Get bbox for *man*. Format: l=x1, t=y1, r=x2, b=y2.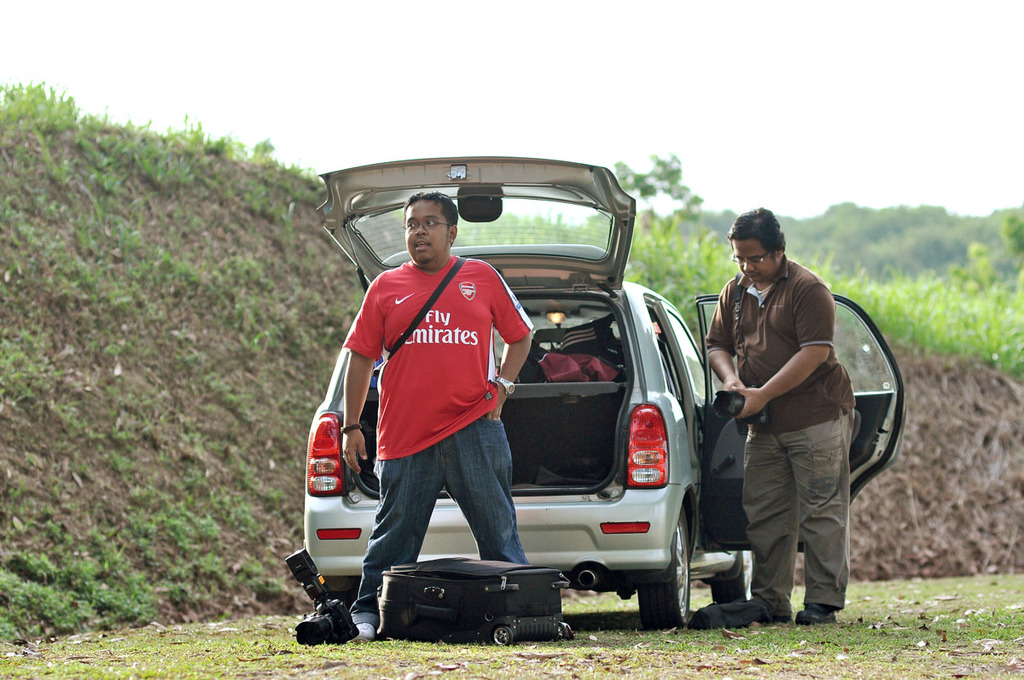
l=703, t=219, r=893, b=634.
